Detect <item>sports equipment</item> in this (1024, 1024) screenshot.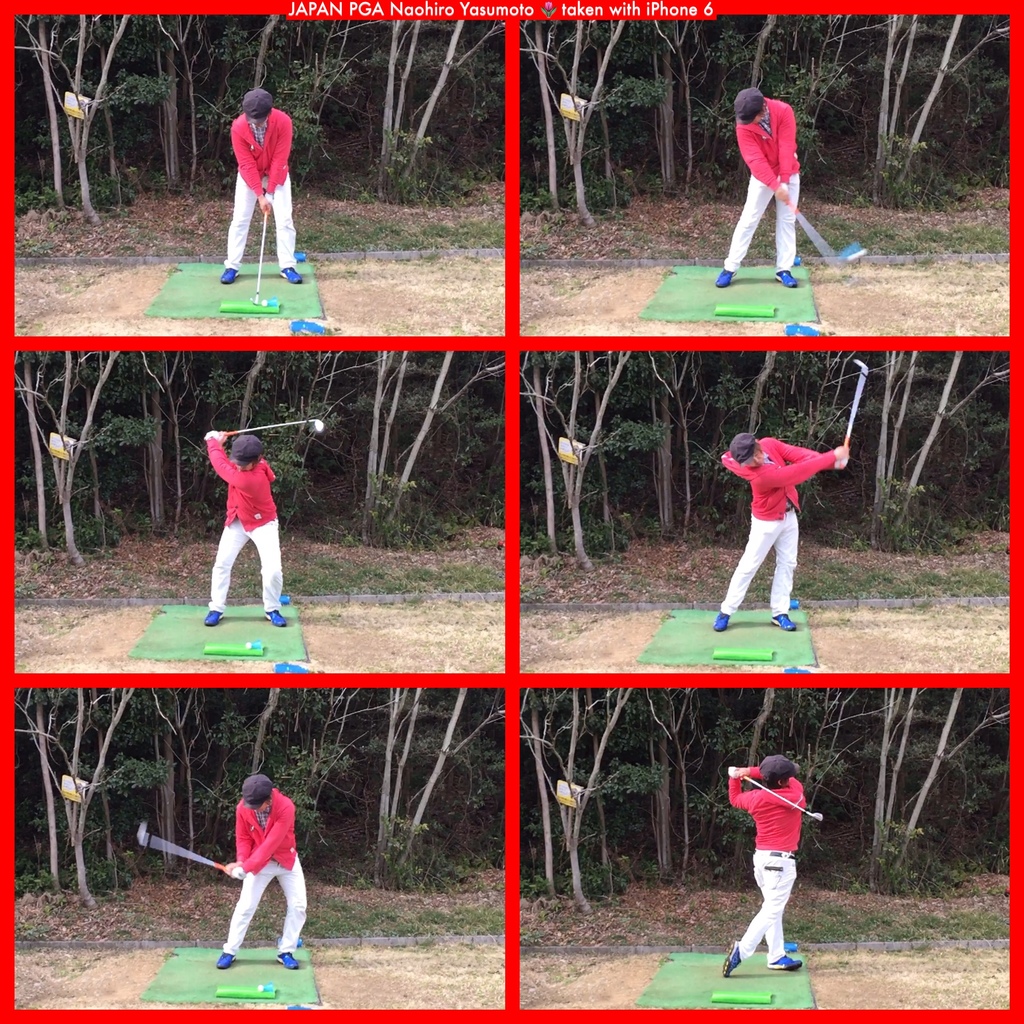
Detection: x1=740, y1=770, x2=822, y2=822.
